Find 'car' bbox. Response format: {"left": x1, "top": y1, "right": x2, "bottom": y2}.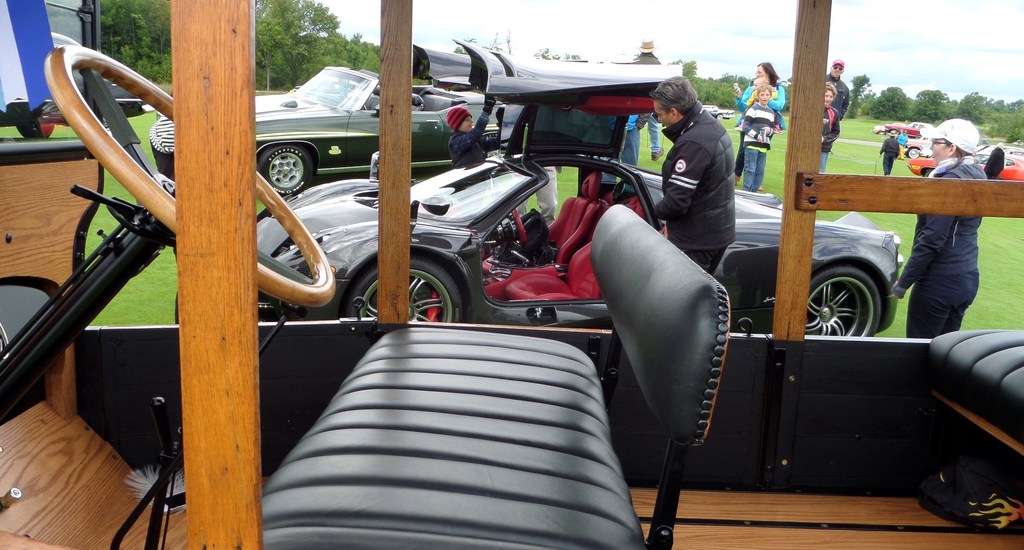
{"left": 889, "top": 123, "right": 925, "bottom": 136}.
